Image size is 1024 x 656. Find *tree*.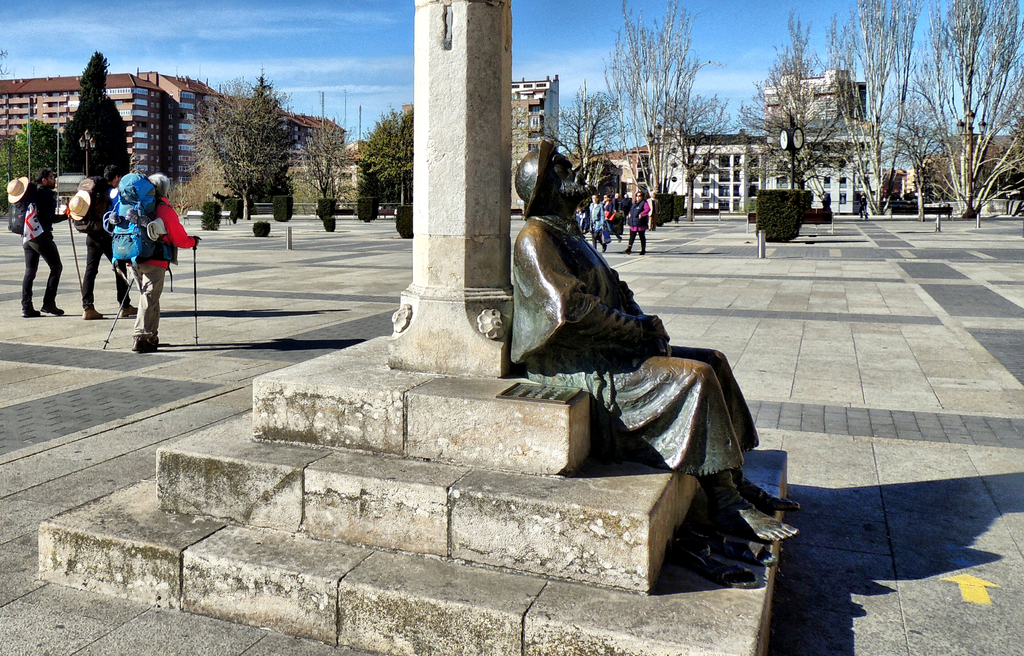
x1=811 y1=0 x2=942 y2=227.
